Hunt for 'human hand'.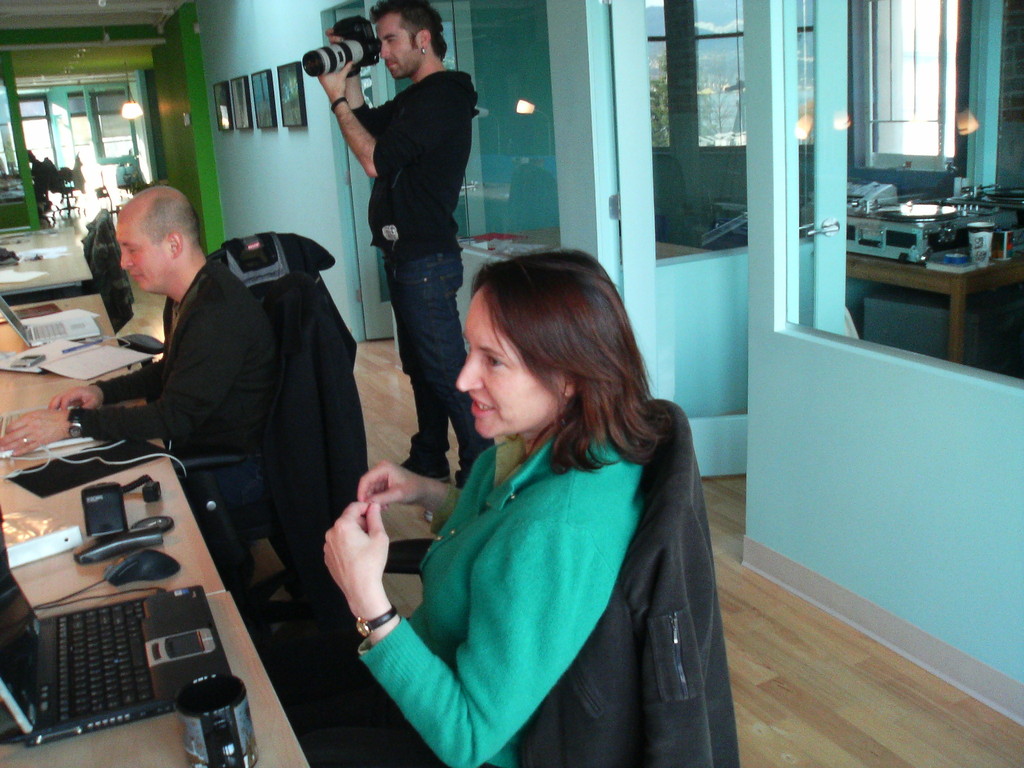
Hunted down at (47, 382, 102, 408).
